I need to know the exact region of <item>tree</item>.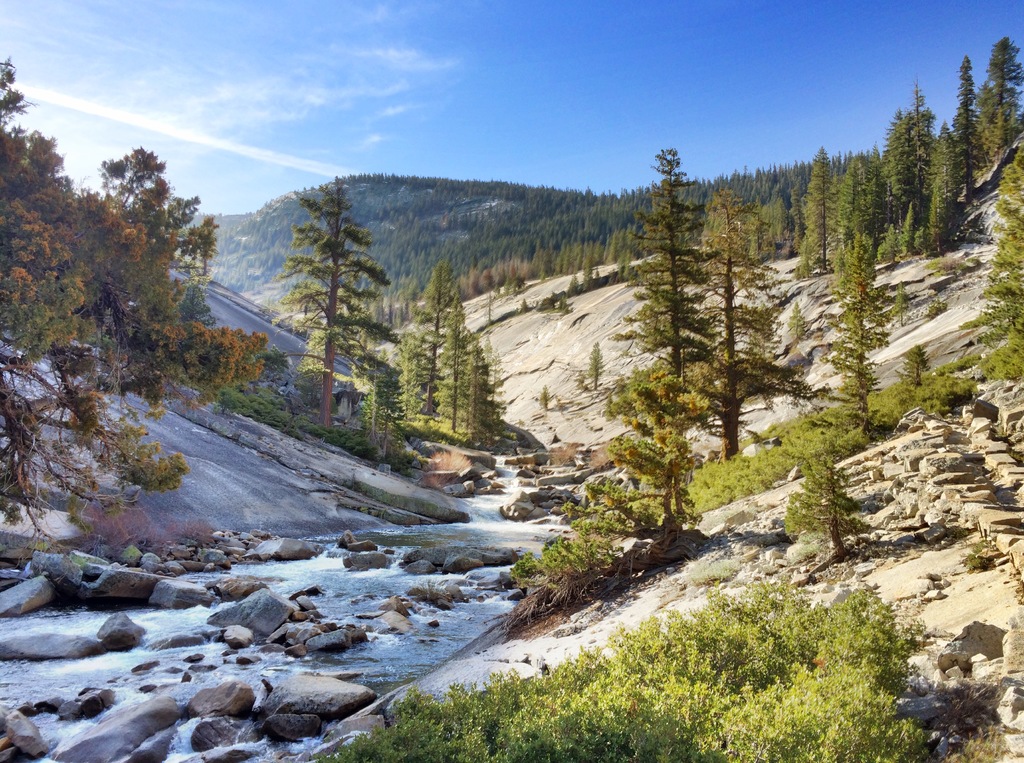
Region: pyautogui.locateOnScreen(616, 147, 718, 486).
